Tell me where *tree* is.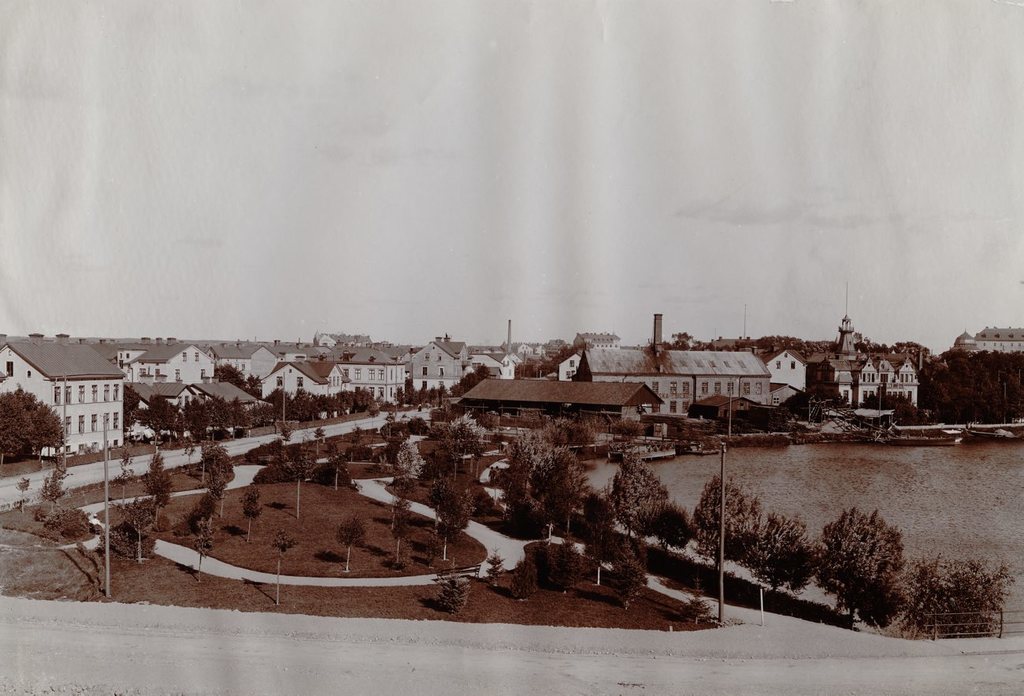
*tree* is at 633:497:693:555.
